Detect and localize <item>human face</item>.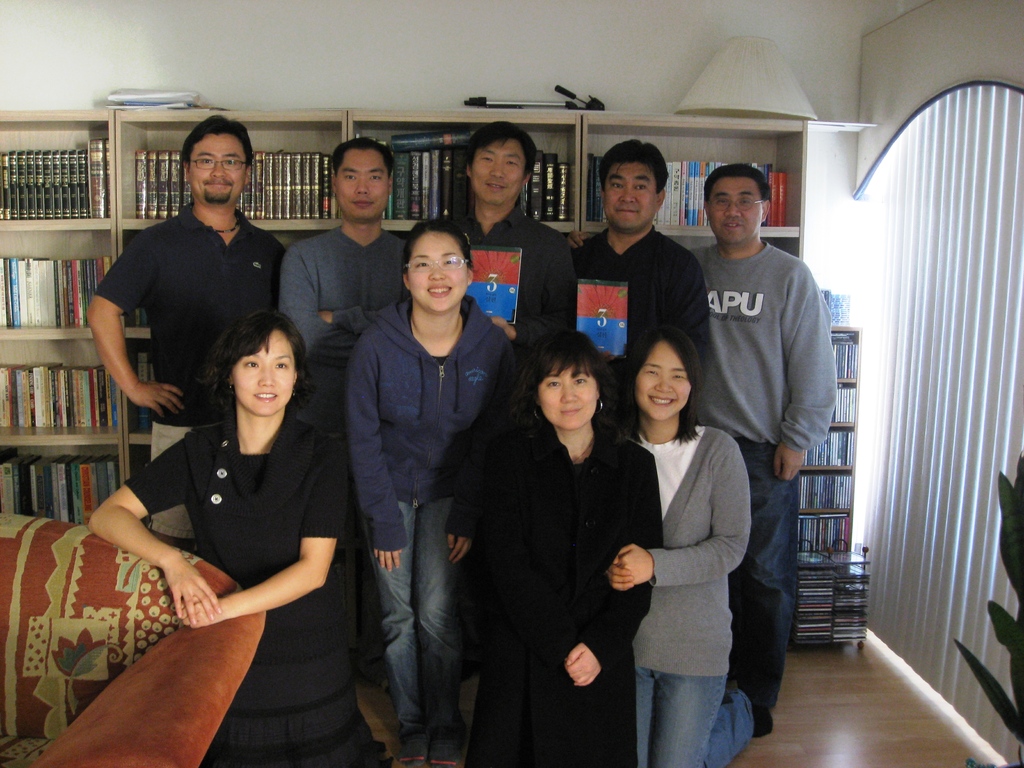
Localized at select_region(536, 356, 599, 434).
